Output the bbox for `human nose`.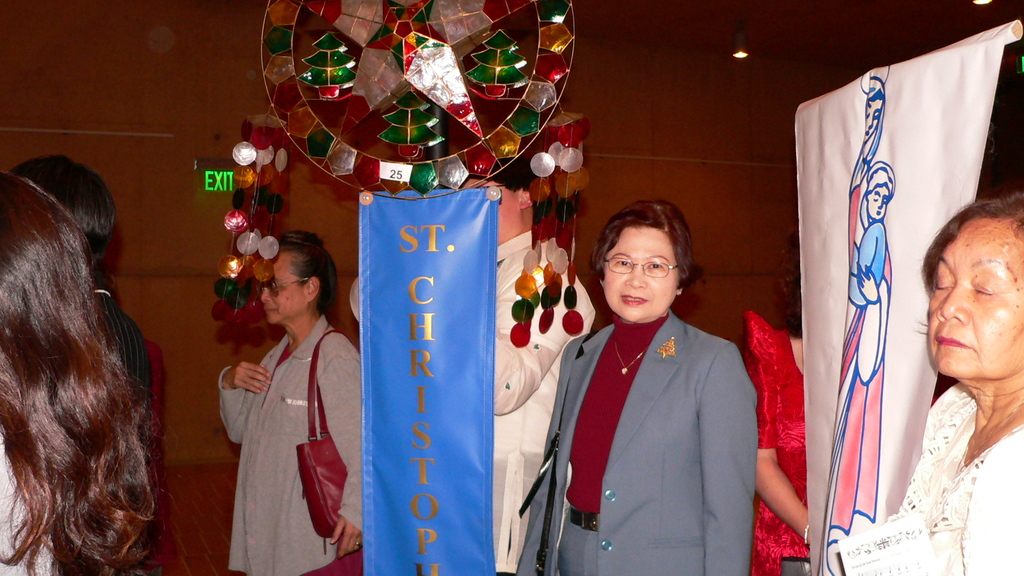
259 285 273 310.
